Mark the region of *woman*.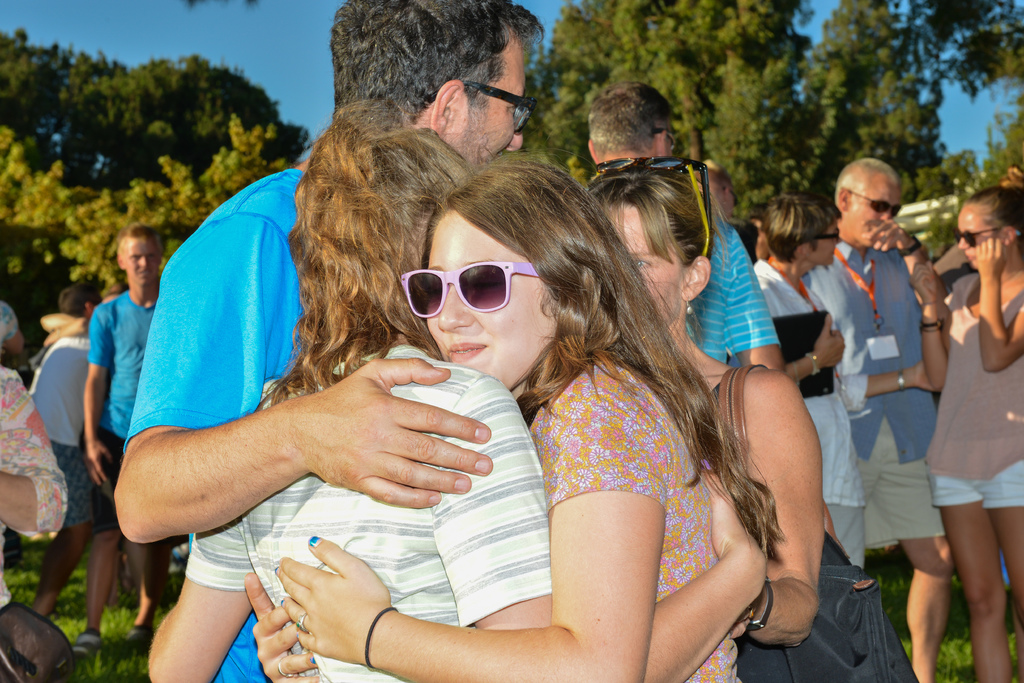
Region: <region>138, 97, 776, 682</region>.
